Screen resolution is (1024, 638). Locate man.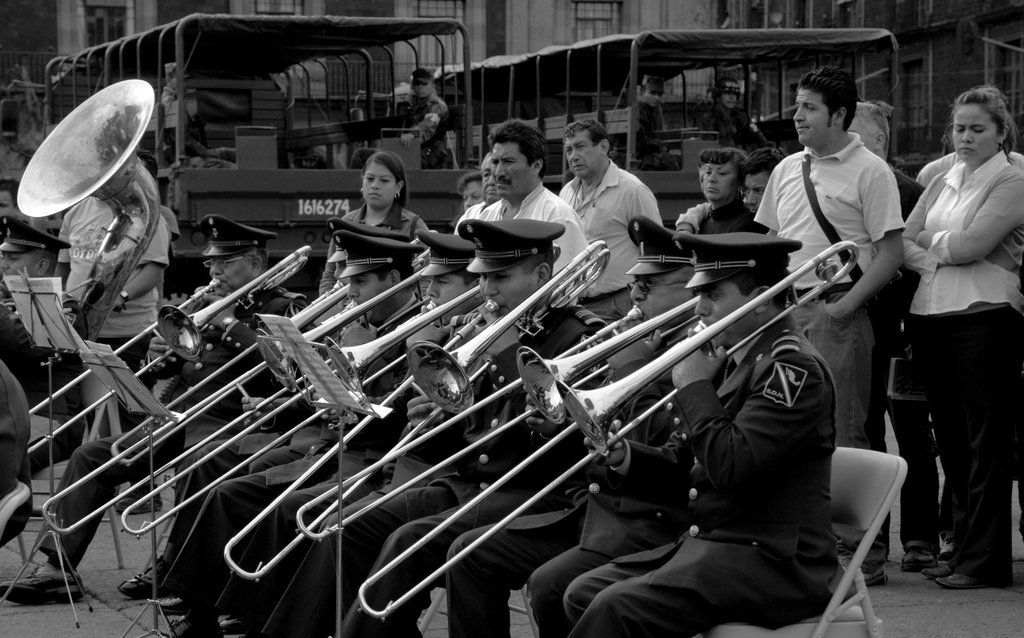
crop(552, 230, 840, 637).
